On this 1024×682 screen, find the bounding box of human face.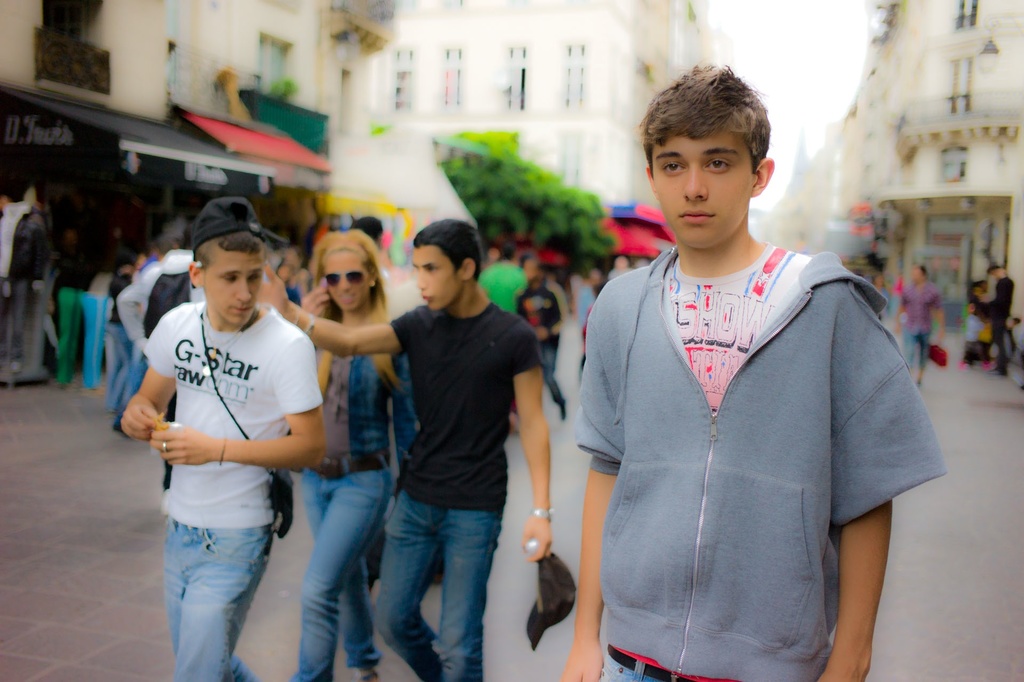
Bounding box: <region>323, 250, 371, 308</region>.
